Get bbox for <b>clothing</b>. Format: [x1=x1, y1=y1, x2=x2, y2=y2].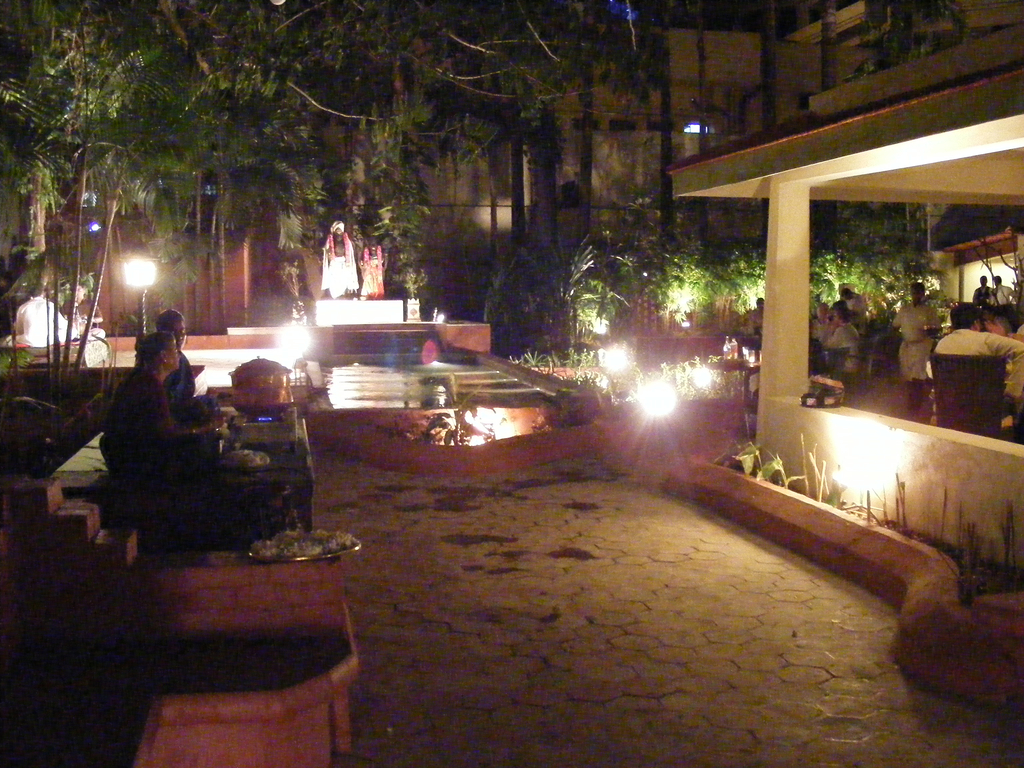
[x1=842, y1=292, x2=869, y2=332].
